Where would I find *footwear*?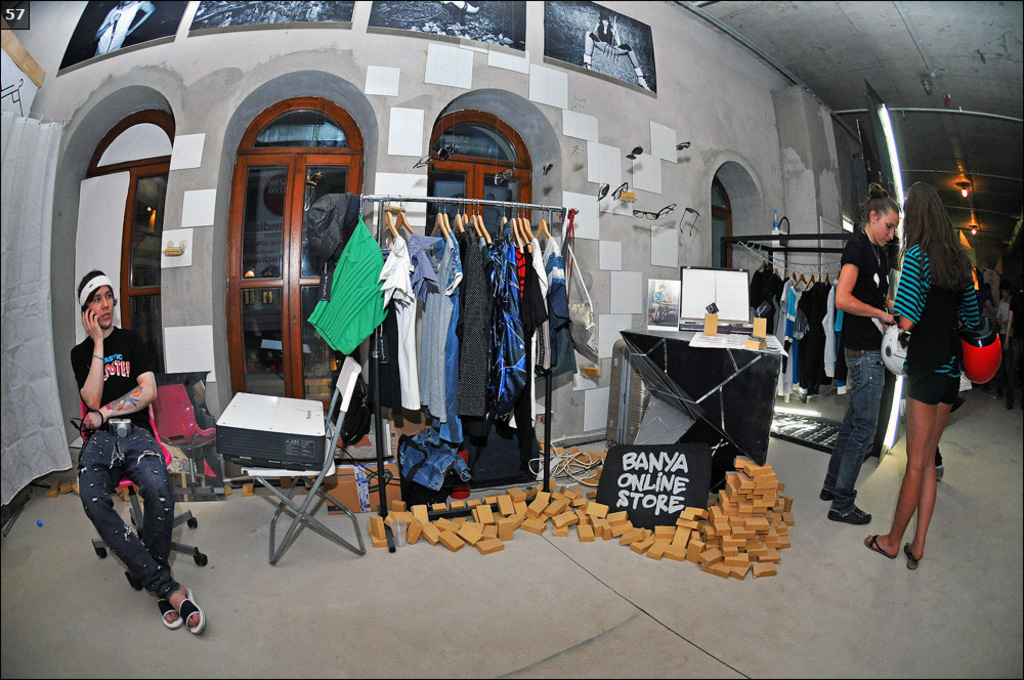
At Rect(934, 464, 947, 485).
